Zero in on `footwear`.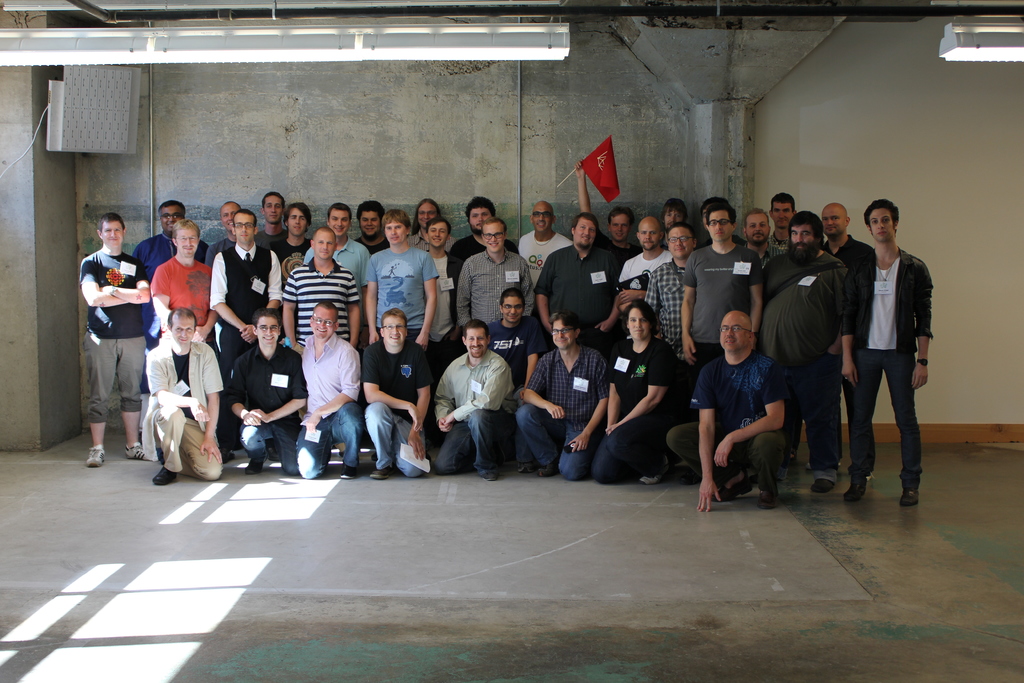
Zeroed in: BBox(900, 487, 920, 508).
